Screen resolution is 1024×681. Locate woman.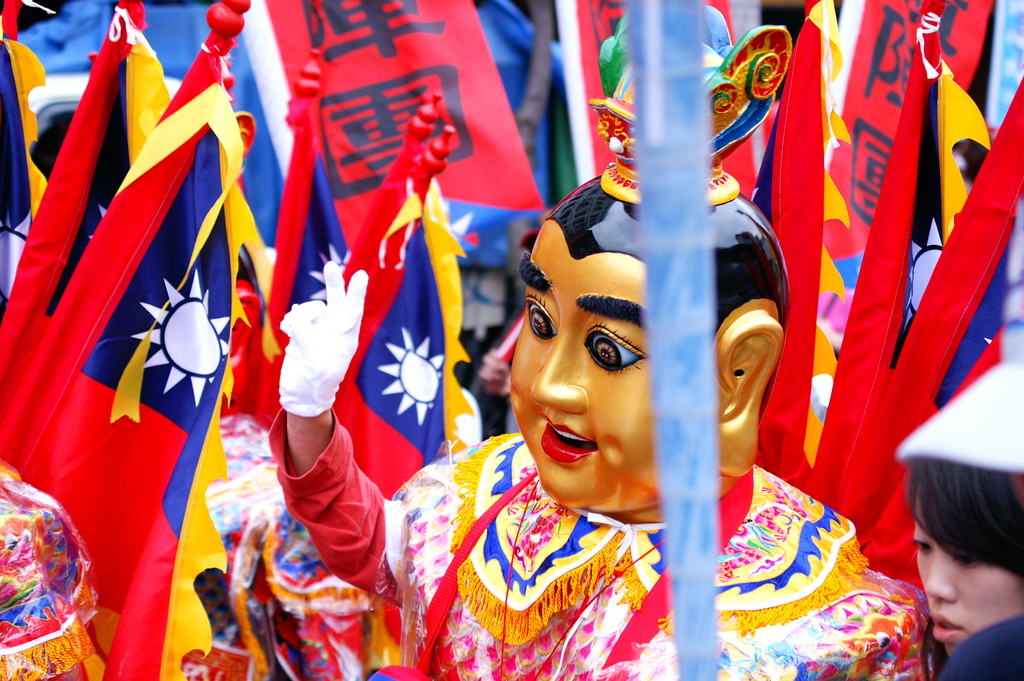
box(904, 450, 1023, 680).
